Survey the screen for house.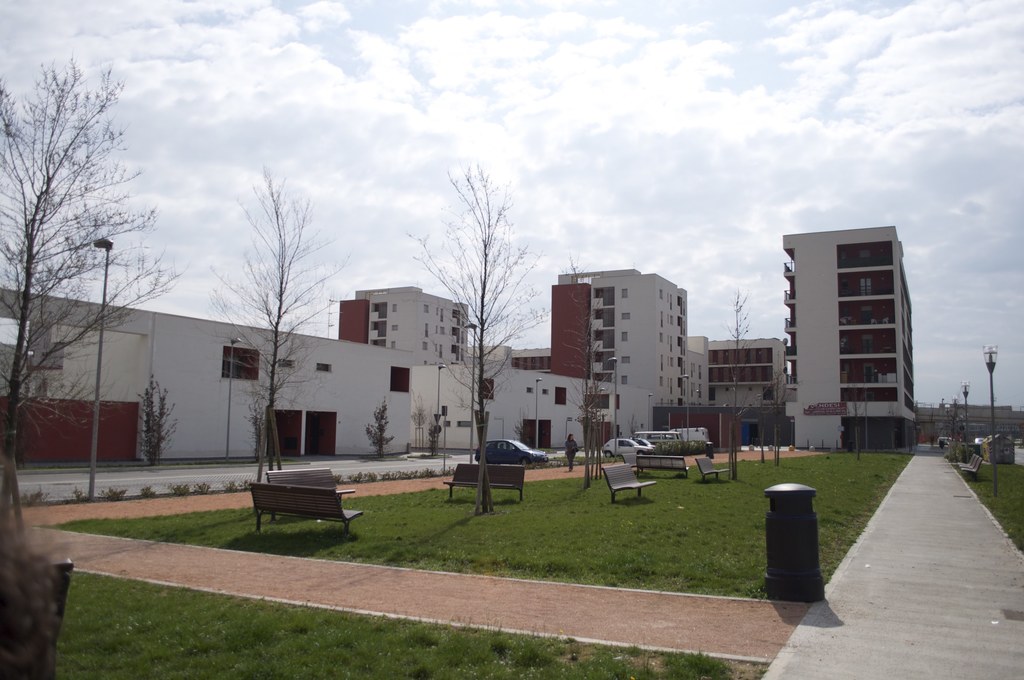
Survey found: <bbox>914, 401, 1015, 440</bbox>.
